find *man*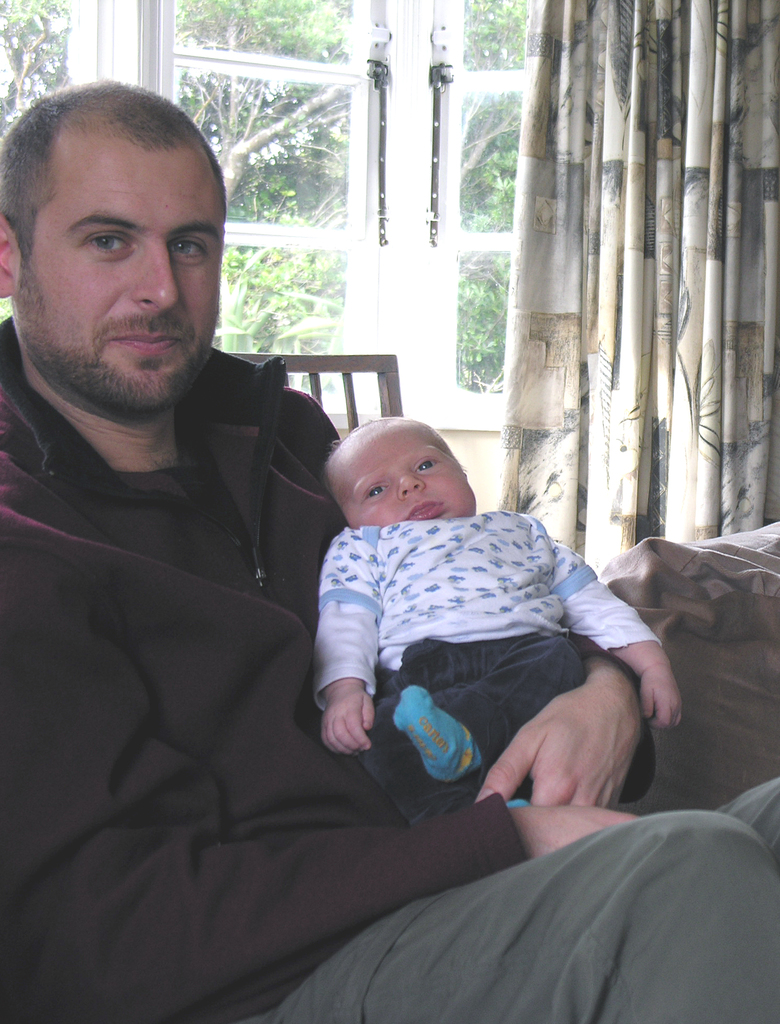
box(0, 74, 779, 1023)
